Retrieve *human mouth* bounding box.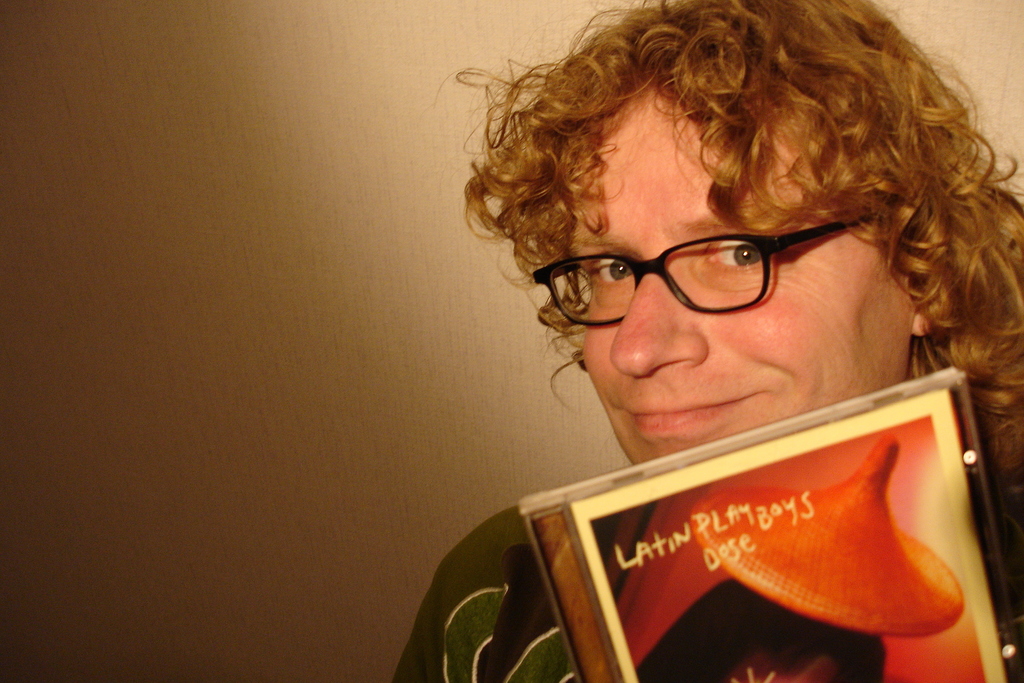
Bounding box: {"left": 622, "top": 395, "right": 762, "bottom": 441}.
